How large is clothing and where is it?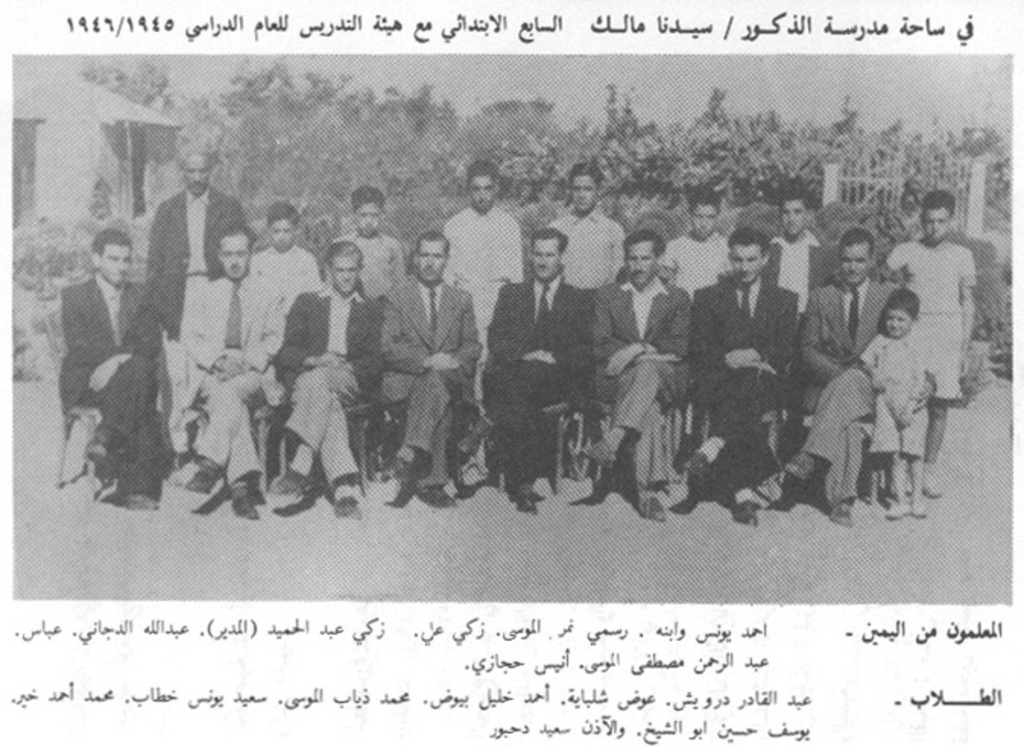
Bounding box: l=260, t=243, r=322, b=422.
